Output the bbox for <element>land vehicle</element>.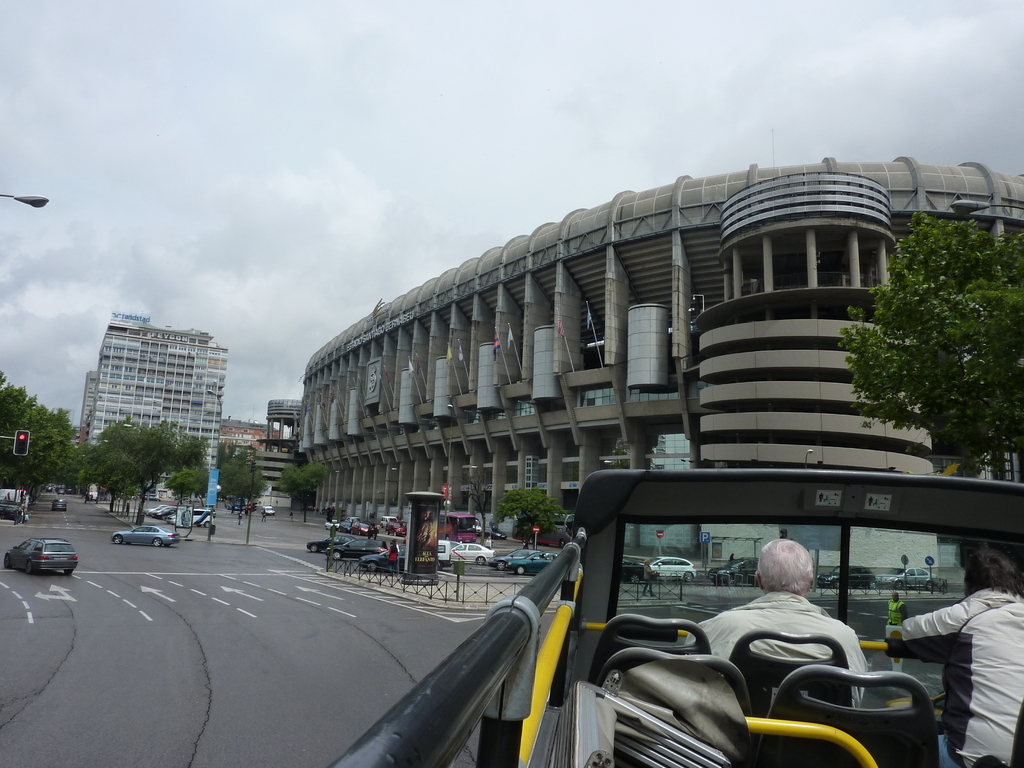
left=622, top=558, right=657, bottom=584.
